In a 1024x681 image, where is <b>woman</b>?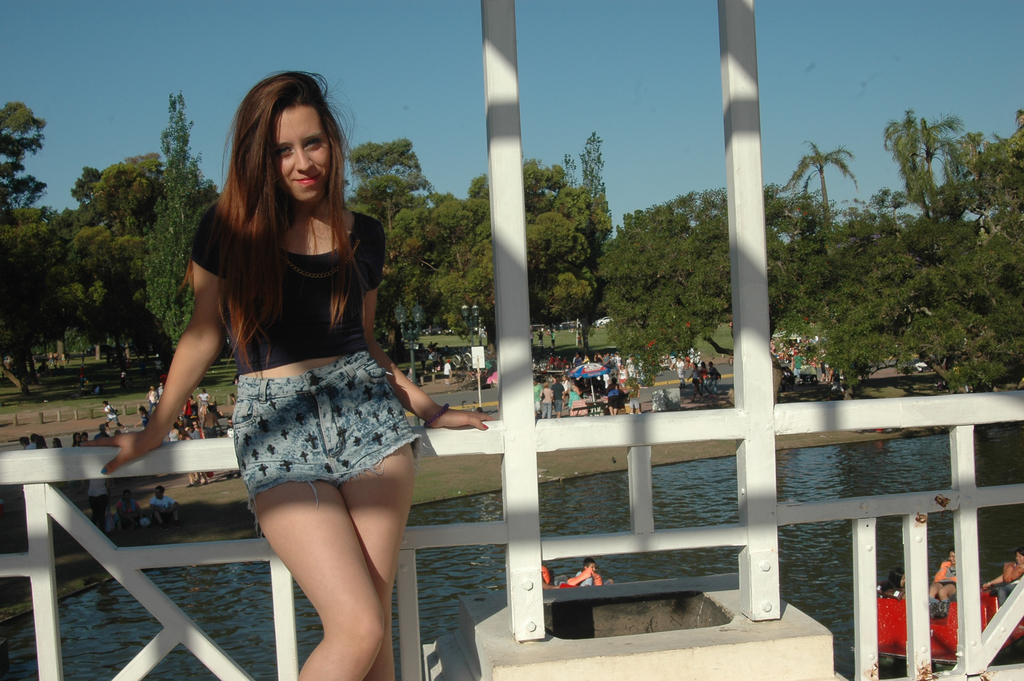
(x1=686, y1=362, x2=707, y2=402).
